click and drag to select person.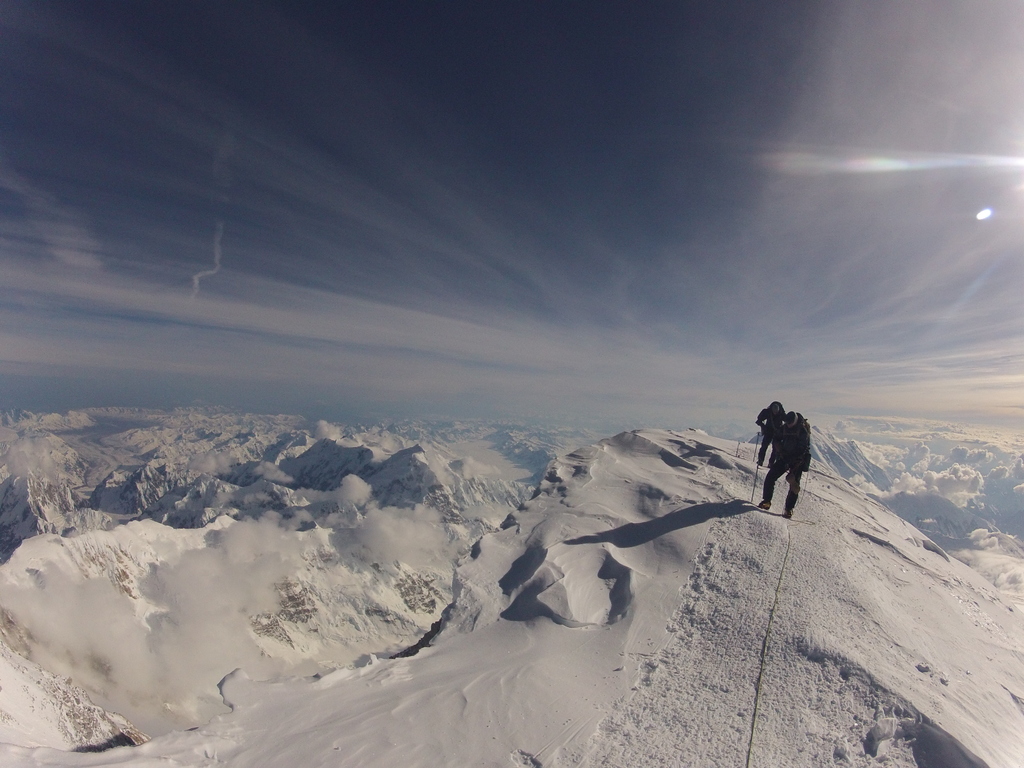
Selection: l=760, t=399, r=824, b=520.
